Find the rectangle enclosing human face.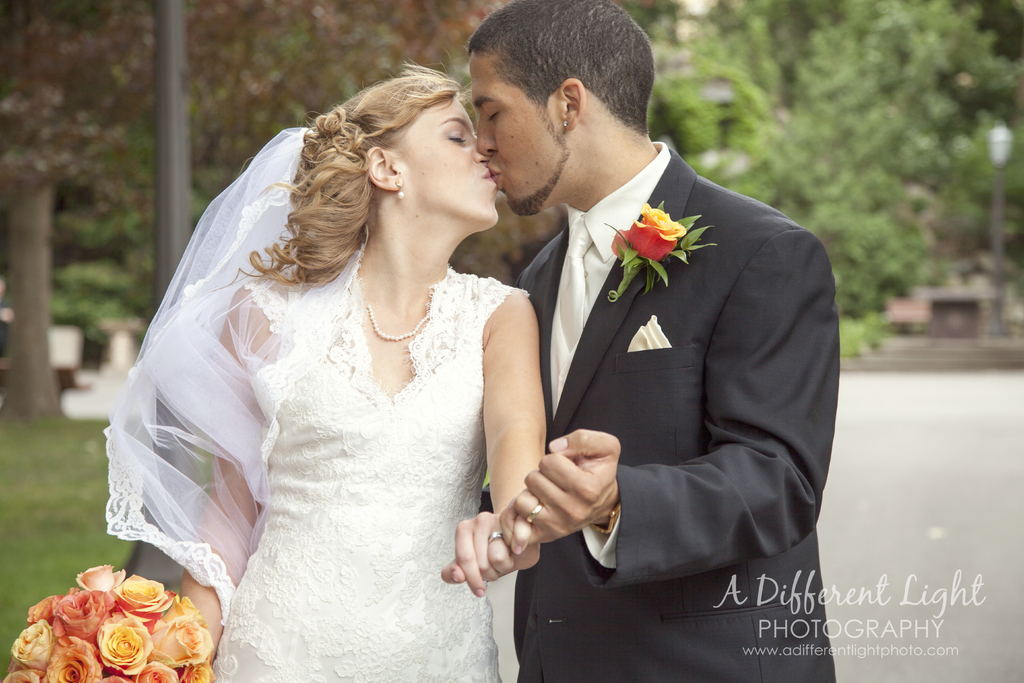
rect(406, 99, 498, 226).
